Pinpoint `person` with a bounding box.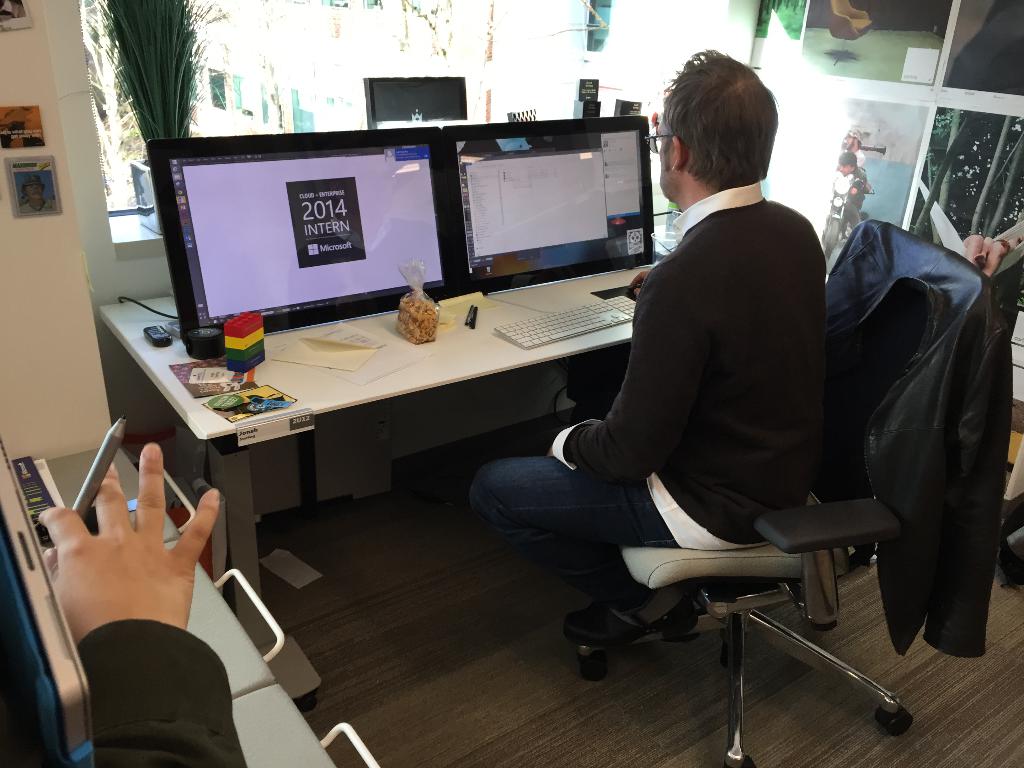
detection(471, 42, 828, 644).
